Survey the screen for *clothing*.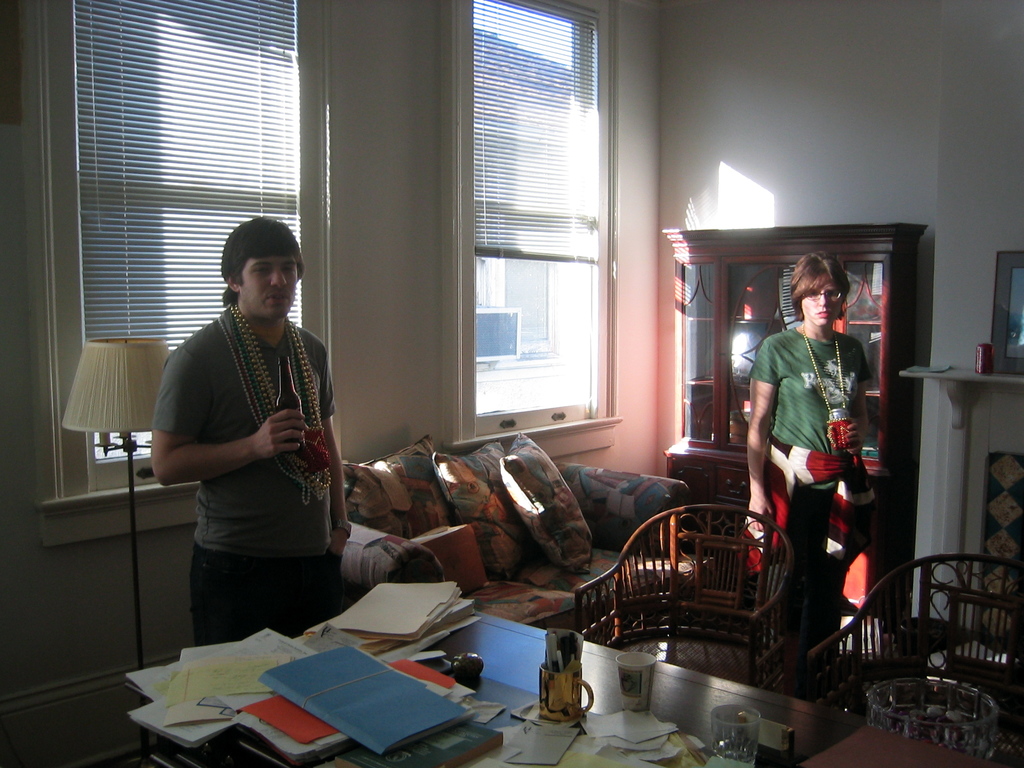
Survey found: [759,431,876,573].
